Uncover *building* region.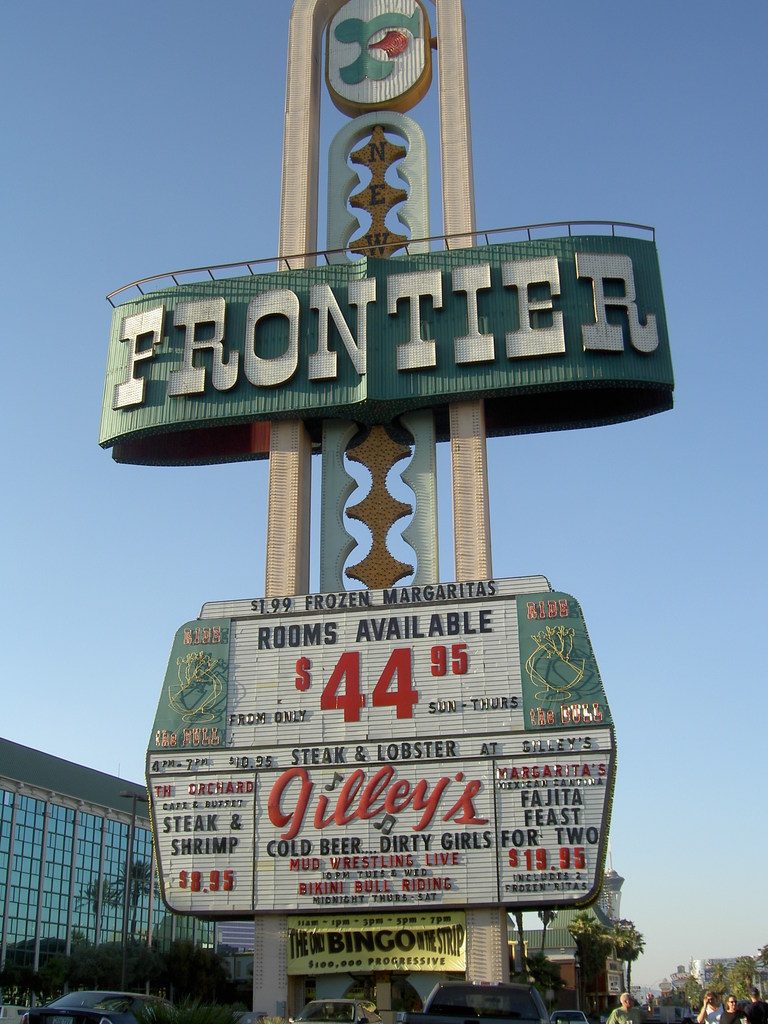
Uncovered: <region>0, 739, 217, 1005</region>.
